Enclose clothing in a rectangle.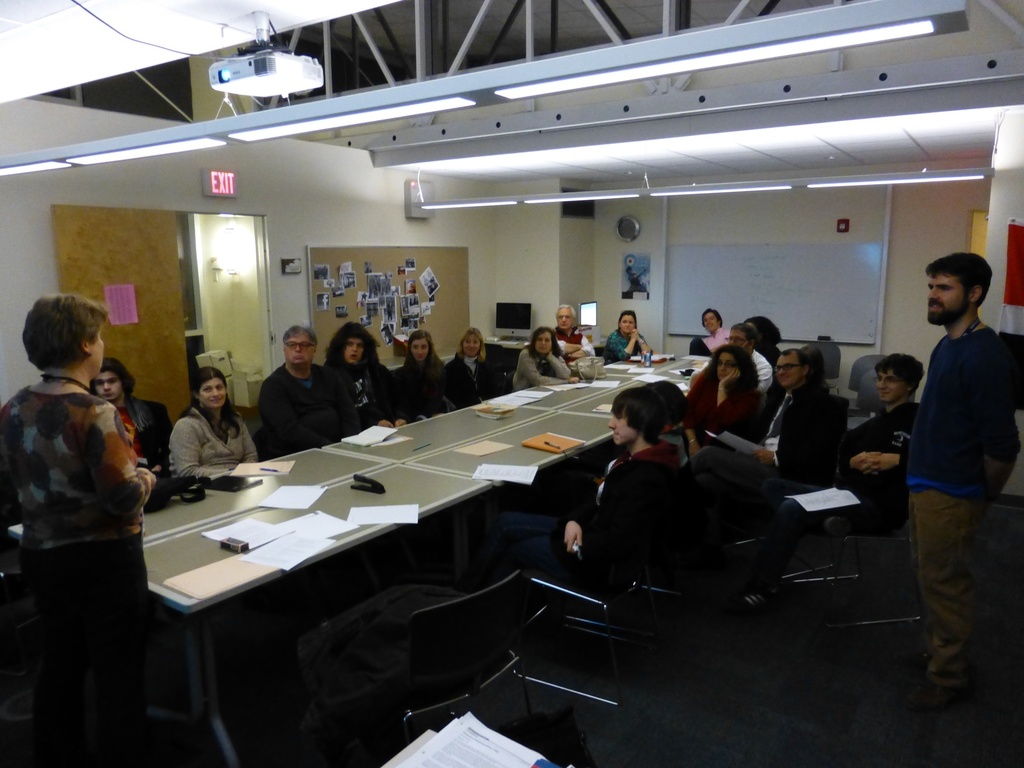
{"x1": 253, "y1": 358, "x2": 350, "y2": 450}.
